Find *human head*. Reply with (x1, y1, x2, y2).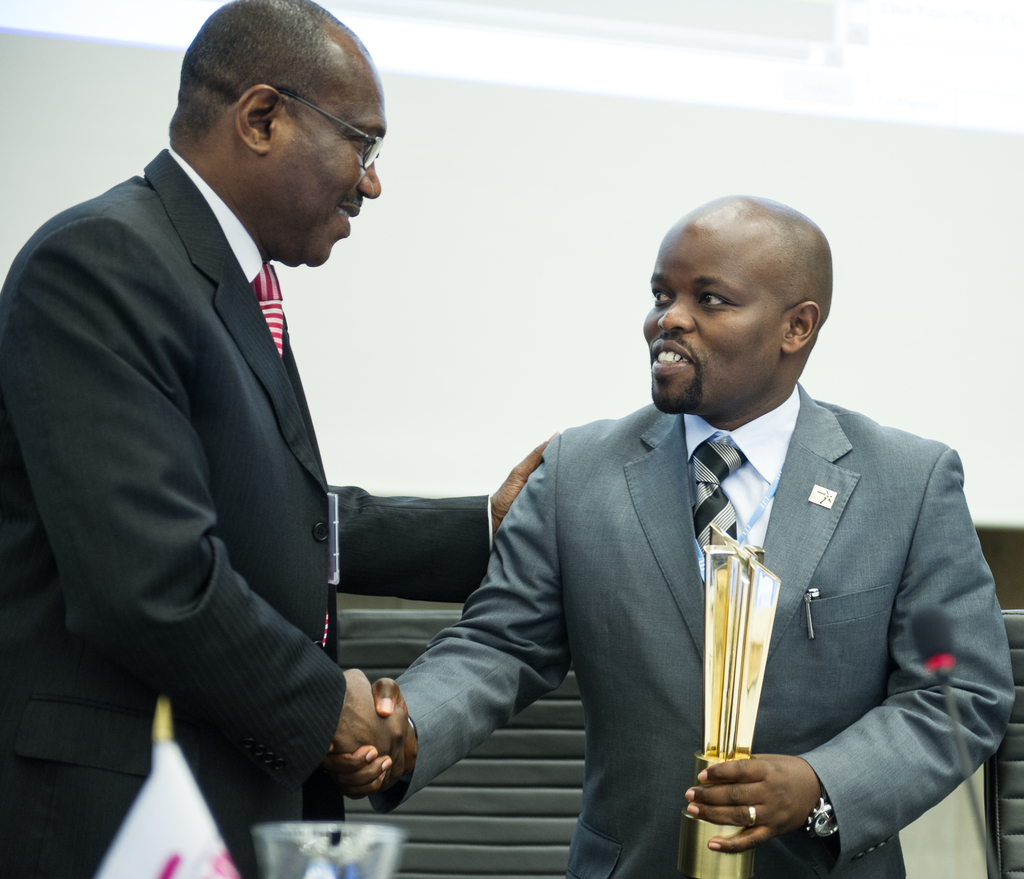
(627, 189, 828, 407).
